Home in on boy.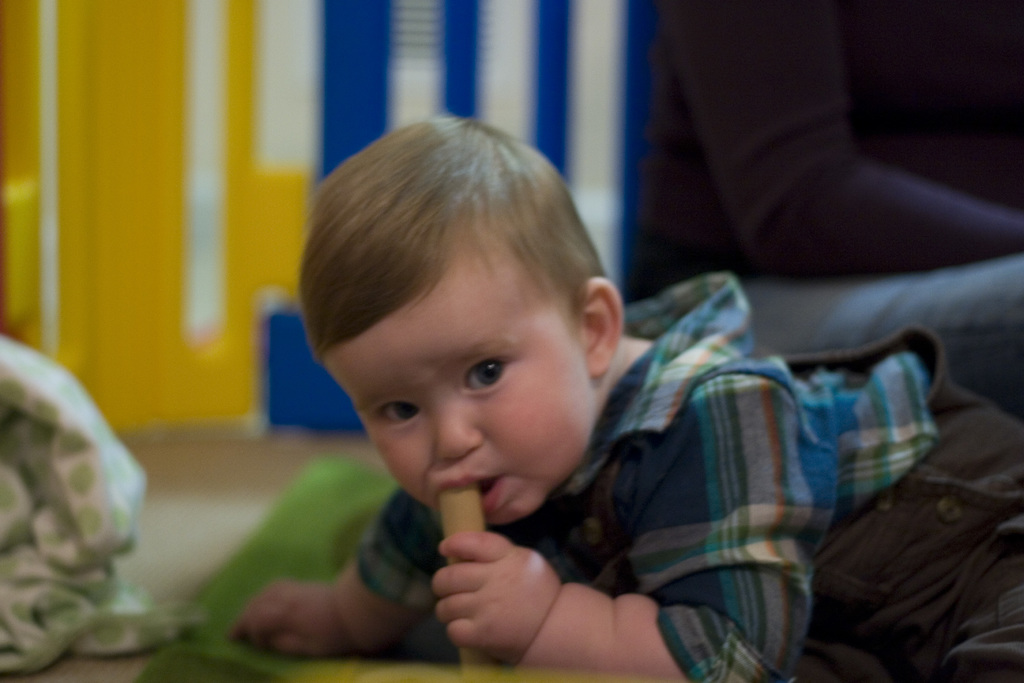
Homed in at bbox(215, 133, 773, 677).
